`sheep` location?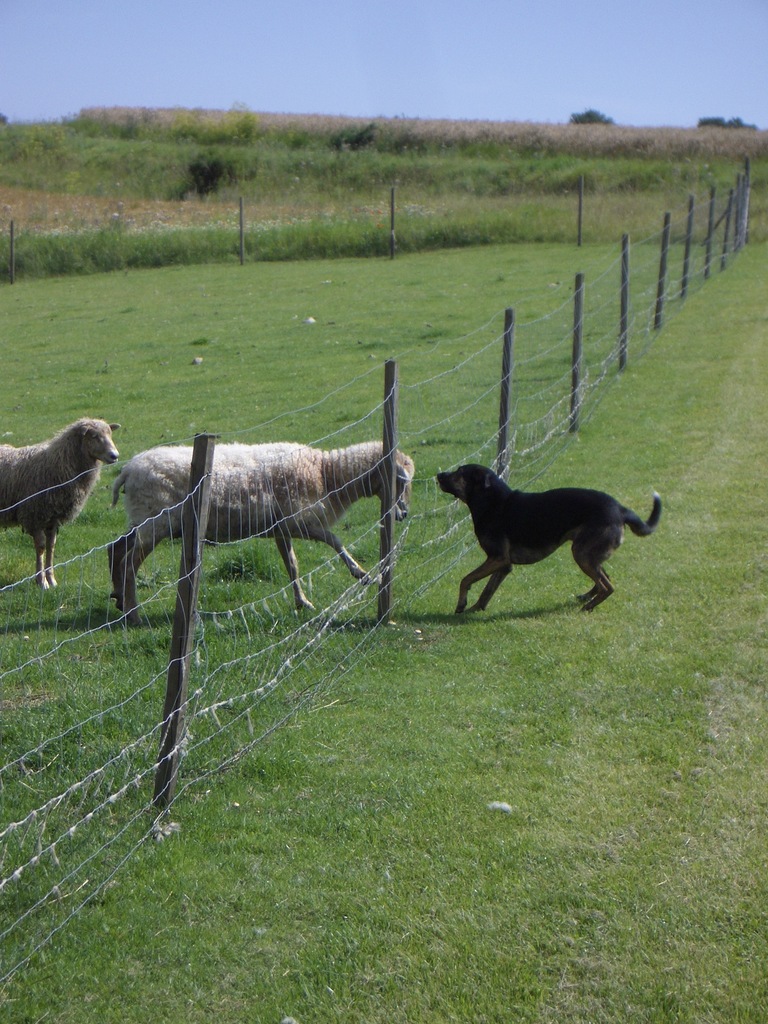
BBox(107, 444, 415, 610)
